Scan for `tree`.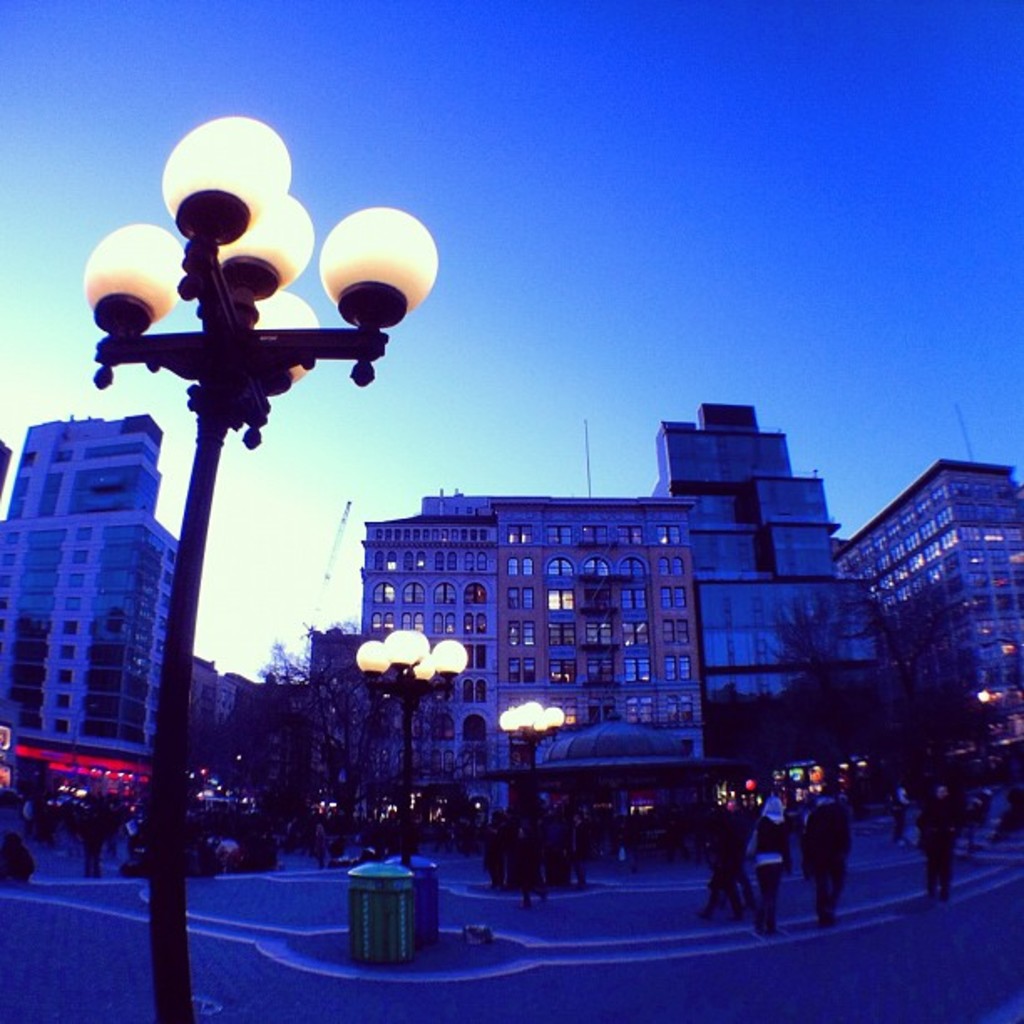
Scan result: 261:614:428:847.
